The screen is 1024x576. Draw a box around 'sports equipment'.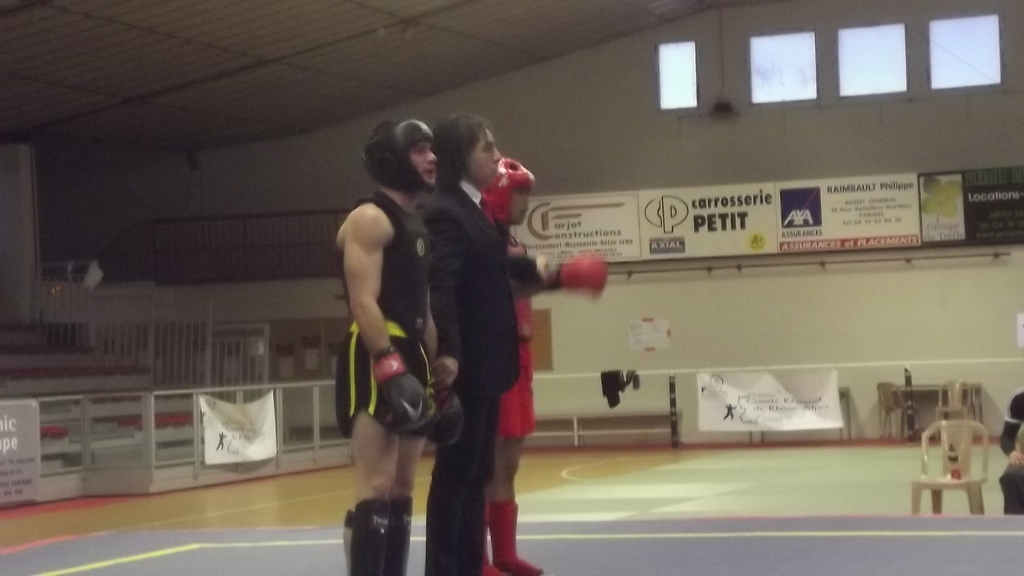
rect(362, 116, 436, 191).
